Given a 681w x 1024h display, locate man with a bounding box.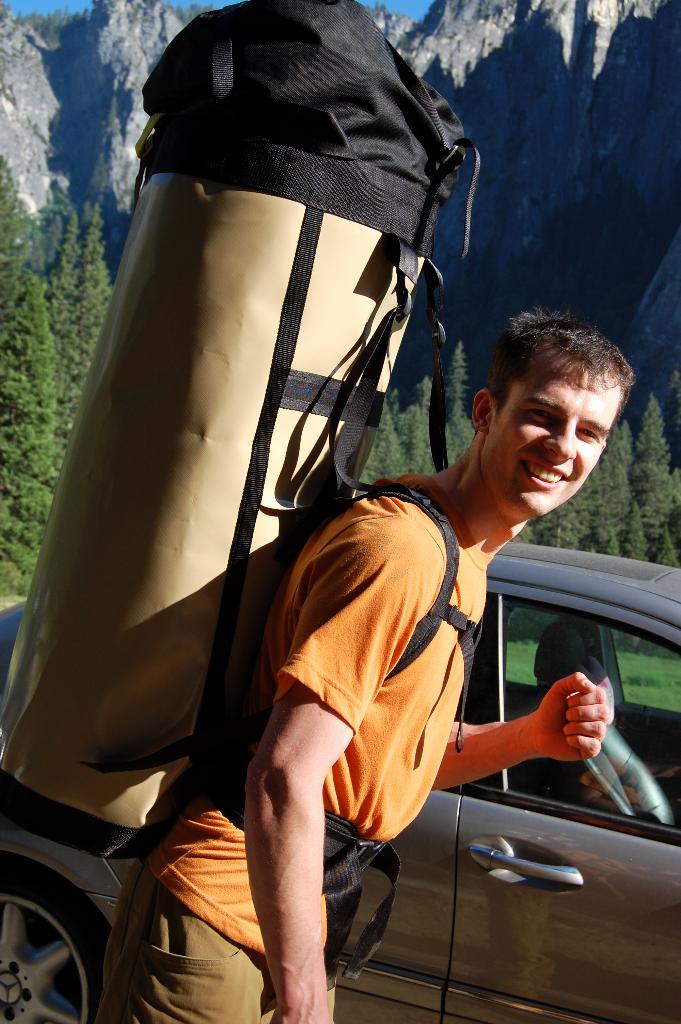
Located: x1=107 y1=306 x2=613 y2=1023.
